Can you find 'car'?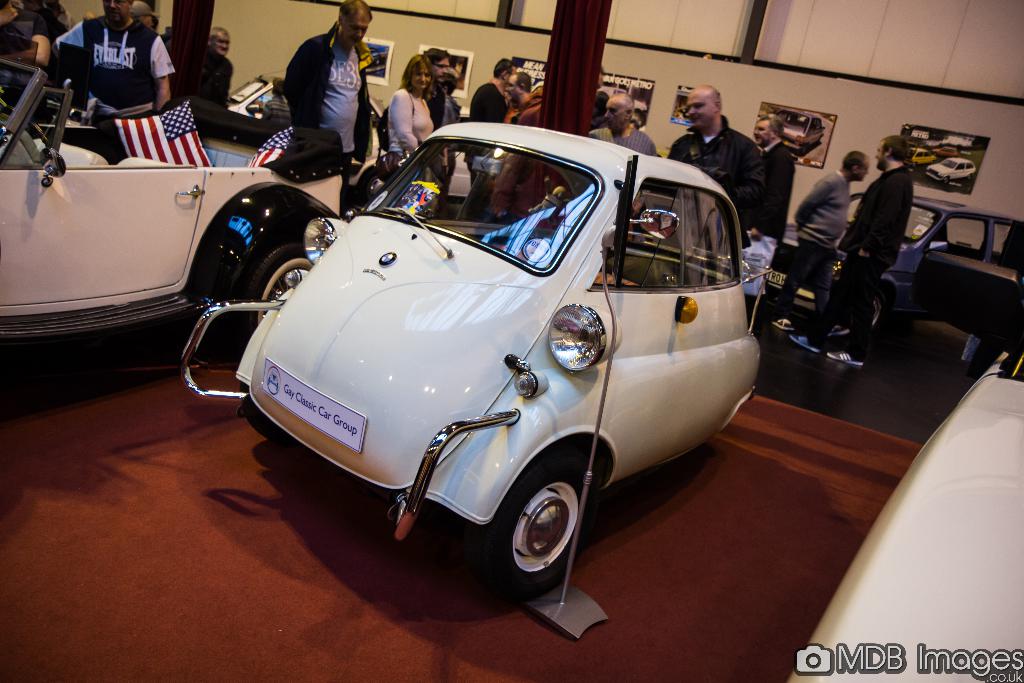
Yes, bounding box: box(934, 151, 980, 189).
